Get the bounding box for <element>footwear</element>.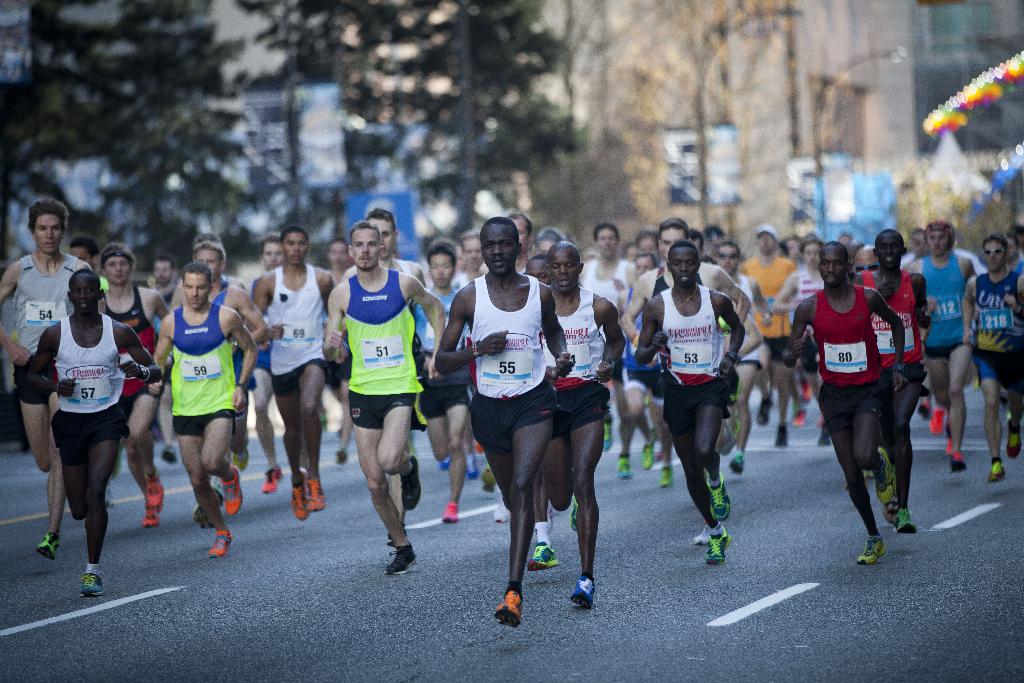
bbox=(287, 477, 329, 520).
